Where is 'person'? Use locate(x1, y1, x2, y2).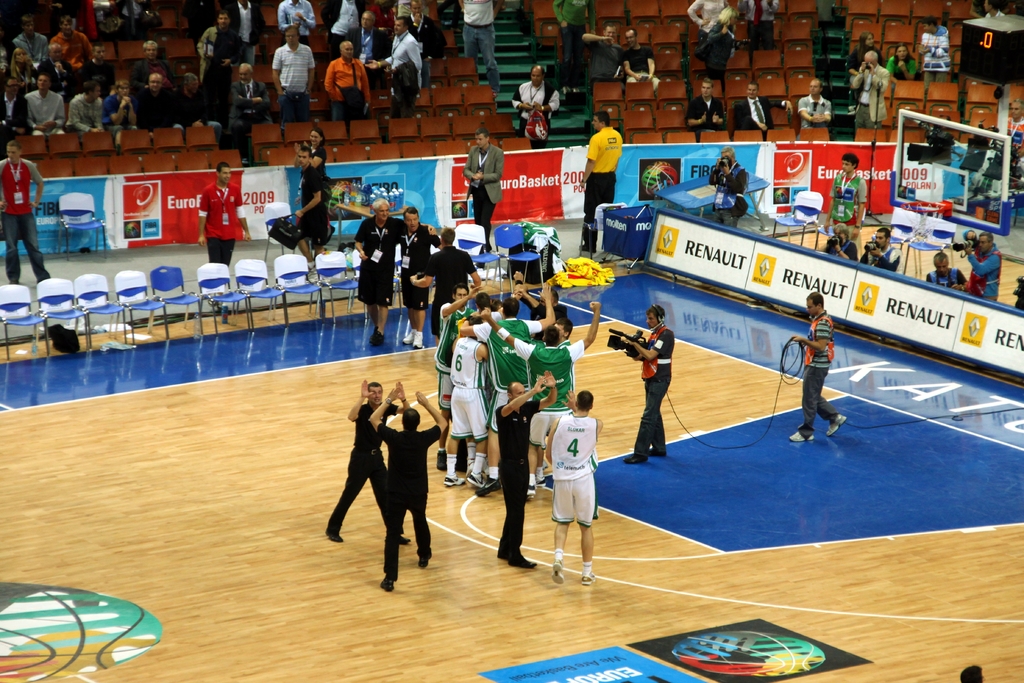
locate(291, 136, 329, 297).
